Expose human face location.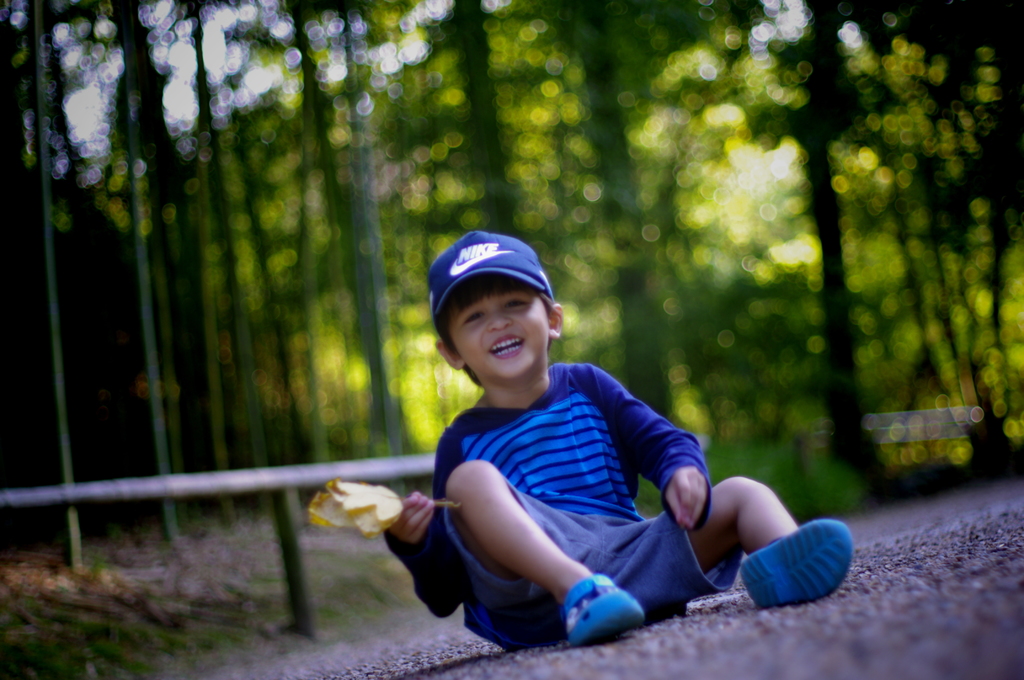
Exposed at box(451, 279, 547, 384).
